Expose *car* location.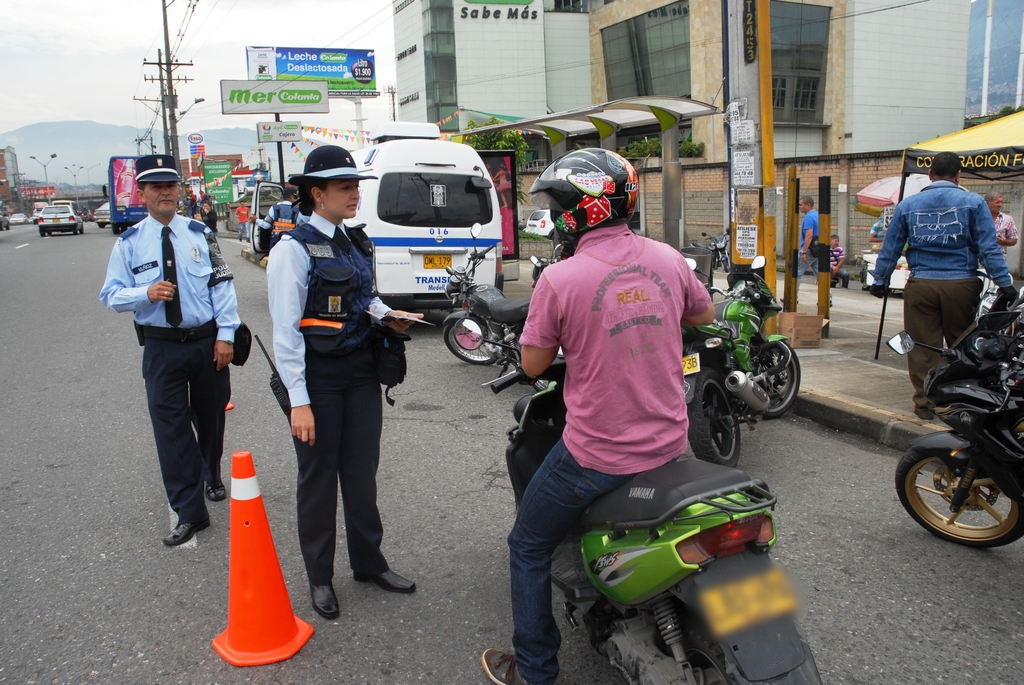
Exposed at [228,193,278,207].
